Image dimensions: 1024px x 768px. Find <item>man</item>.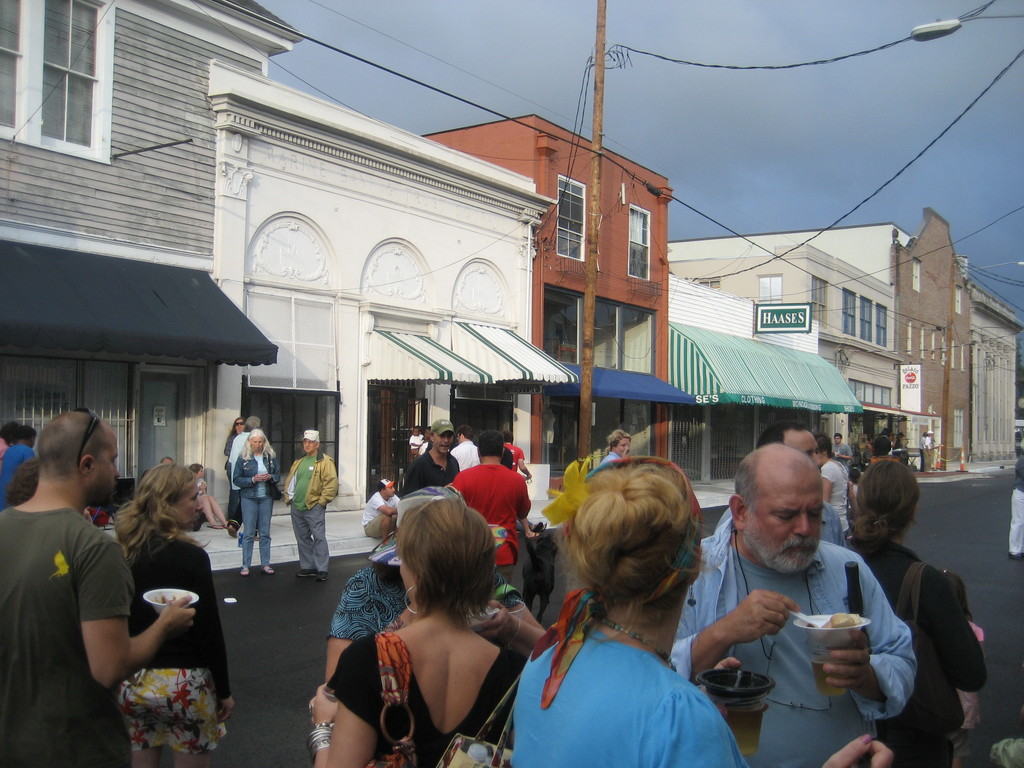
(x1=283, y1=426, x2=342, y2=579).
